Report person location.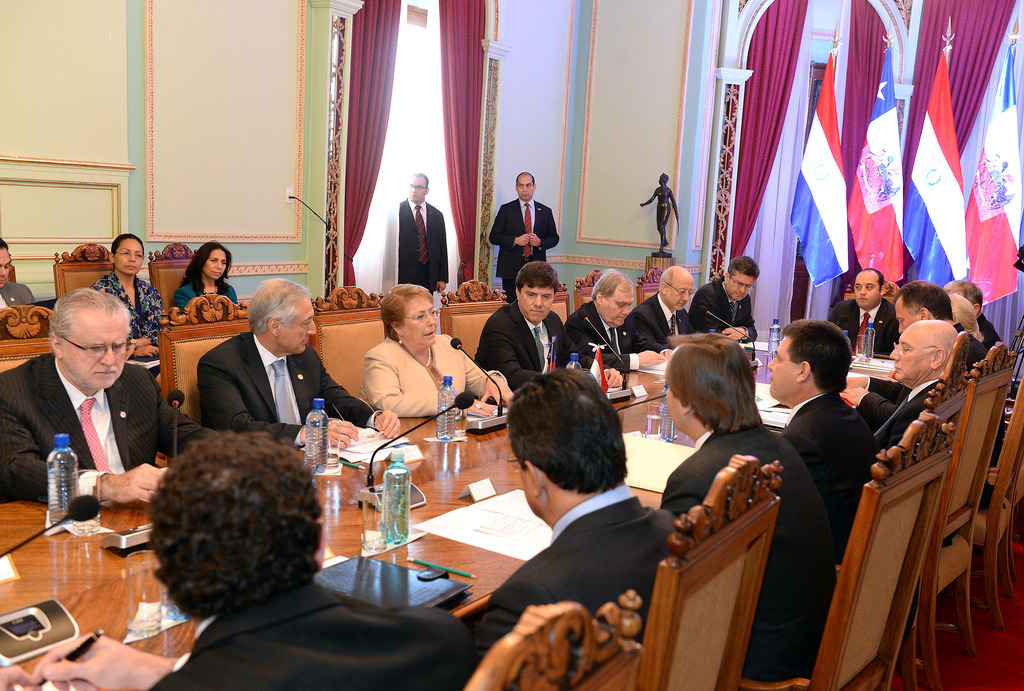
Report: BBox(356, 283, 514, 413).
